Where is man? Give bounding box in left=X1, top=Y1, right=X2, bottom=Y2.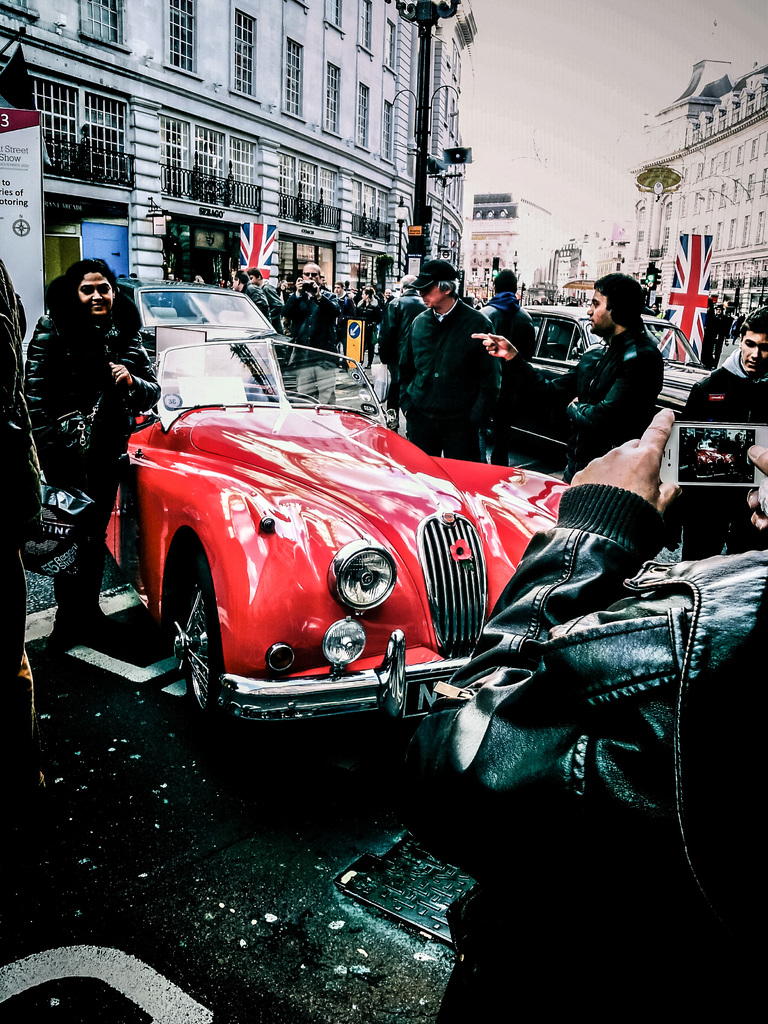
left=473, top=273, right=664, bottom=461.
